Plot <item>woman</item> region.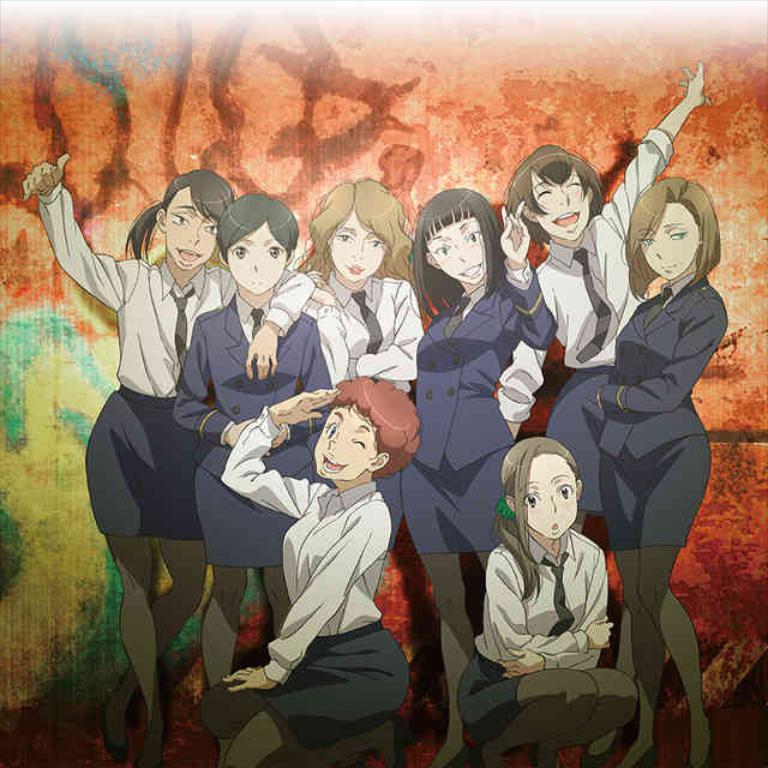
Plotted at [450, 437, 642, 767].
